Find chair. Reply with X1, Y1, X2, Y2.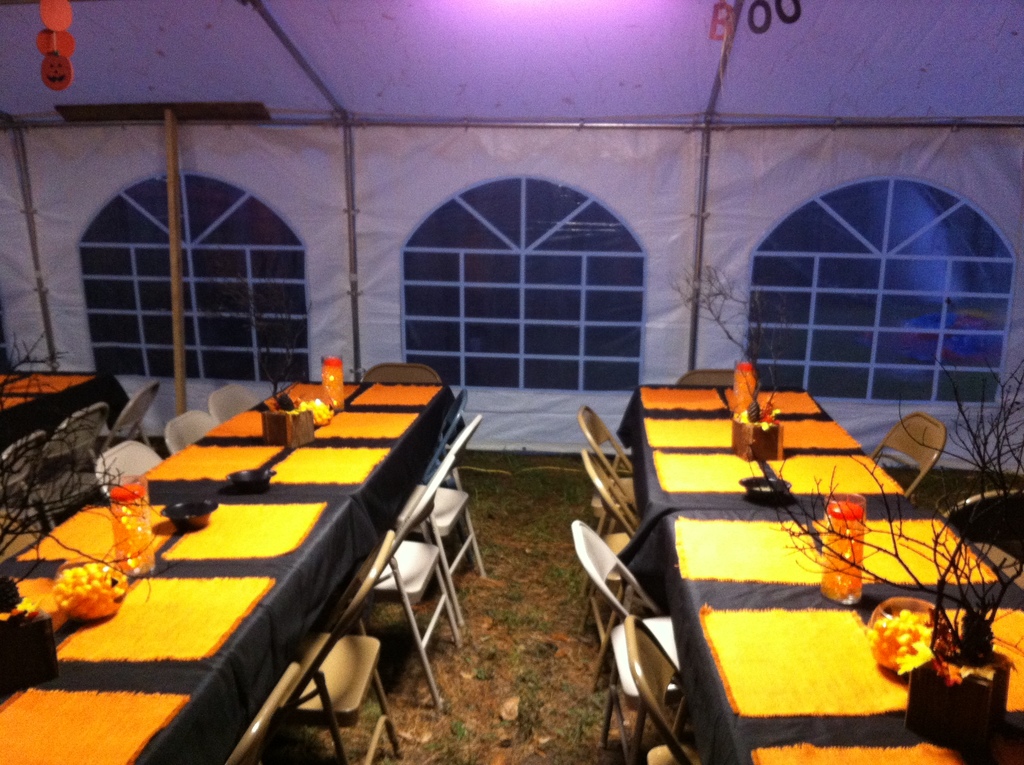
421, 387, 469, 560.
